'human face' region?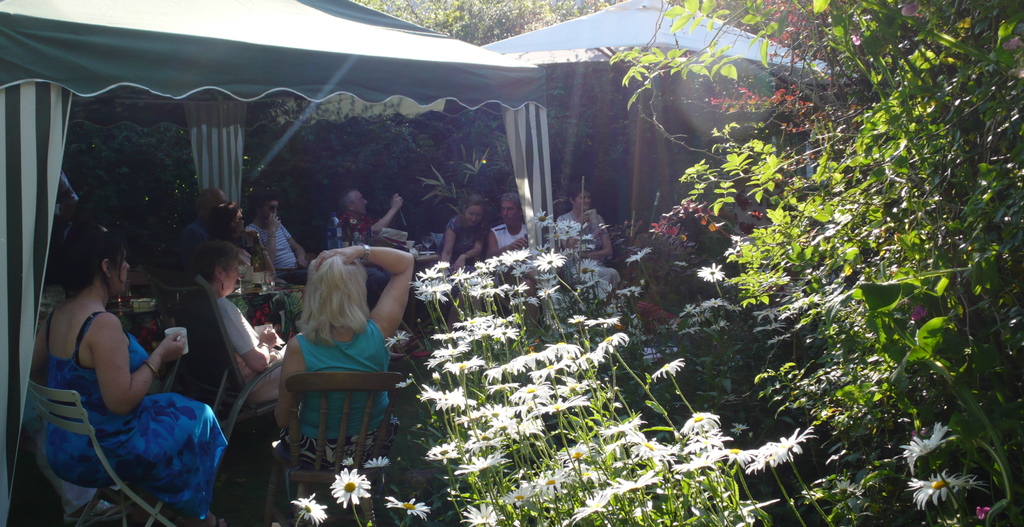
pyautogui.locateOnScreen(228, 258, 242, 294)
